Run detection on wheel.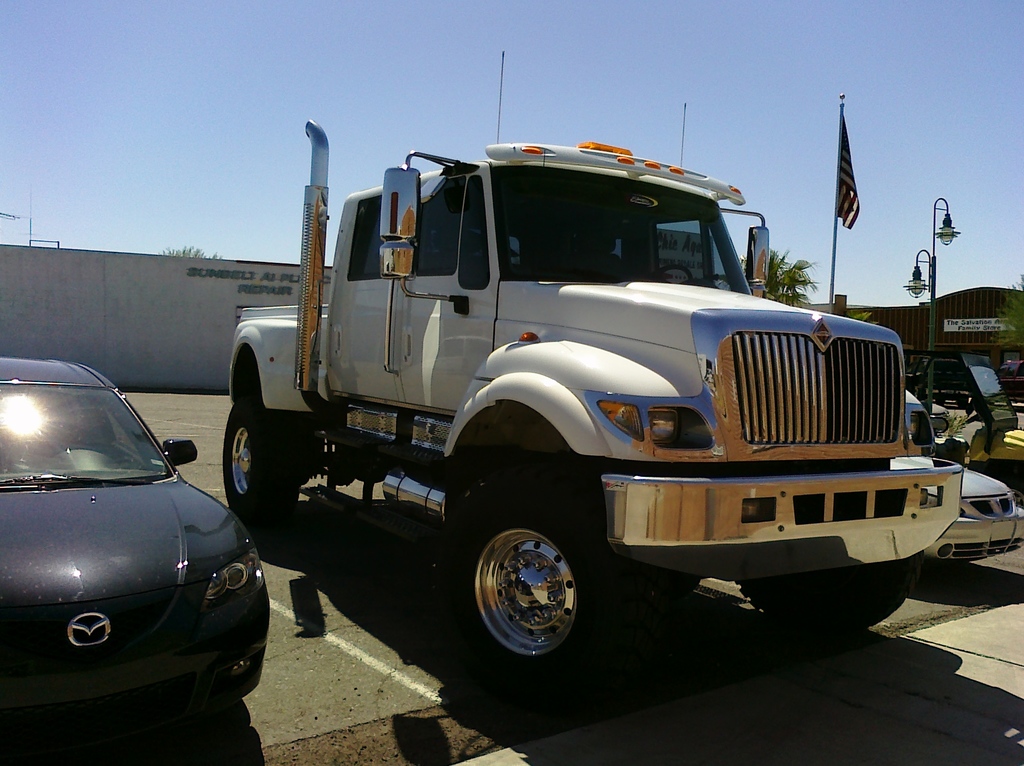
Result: bbox(649, 267, 691, 286).
